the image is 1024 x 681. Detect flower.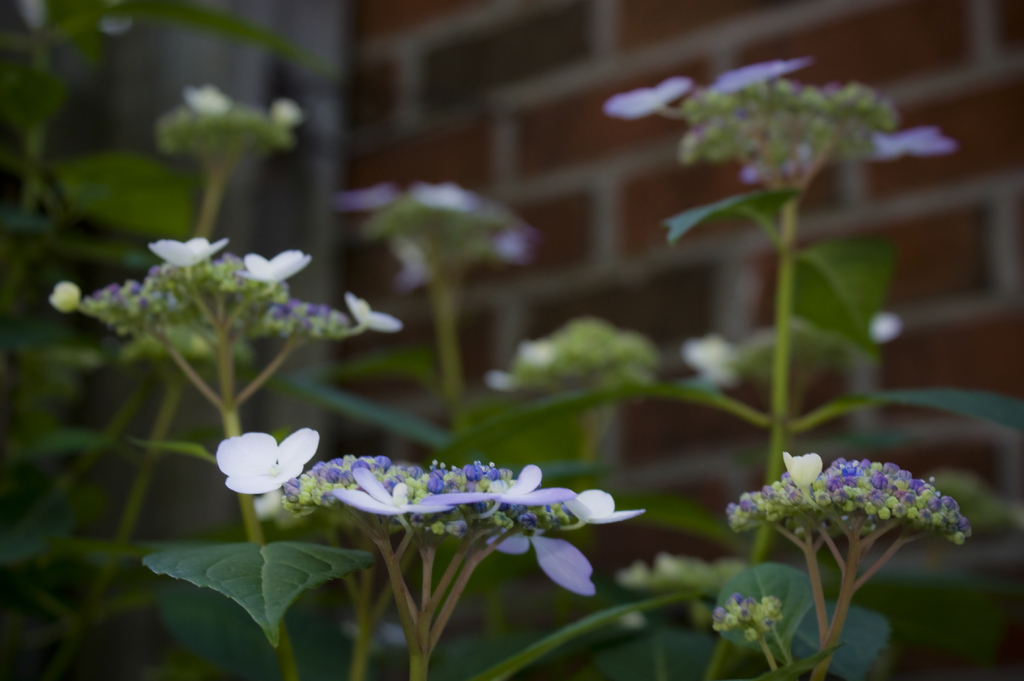
Detection: [607,73,698,116].
